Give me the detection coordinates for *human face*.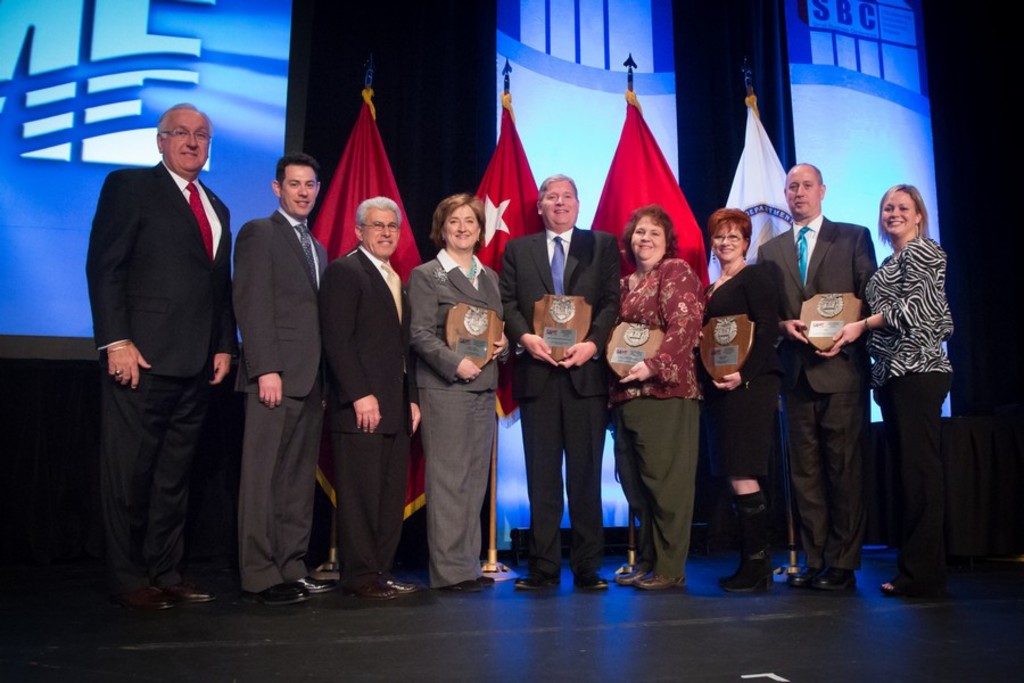
[left=710, top=225, right=749, bottom=257].
